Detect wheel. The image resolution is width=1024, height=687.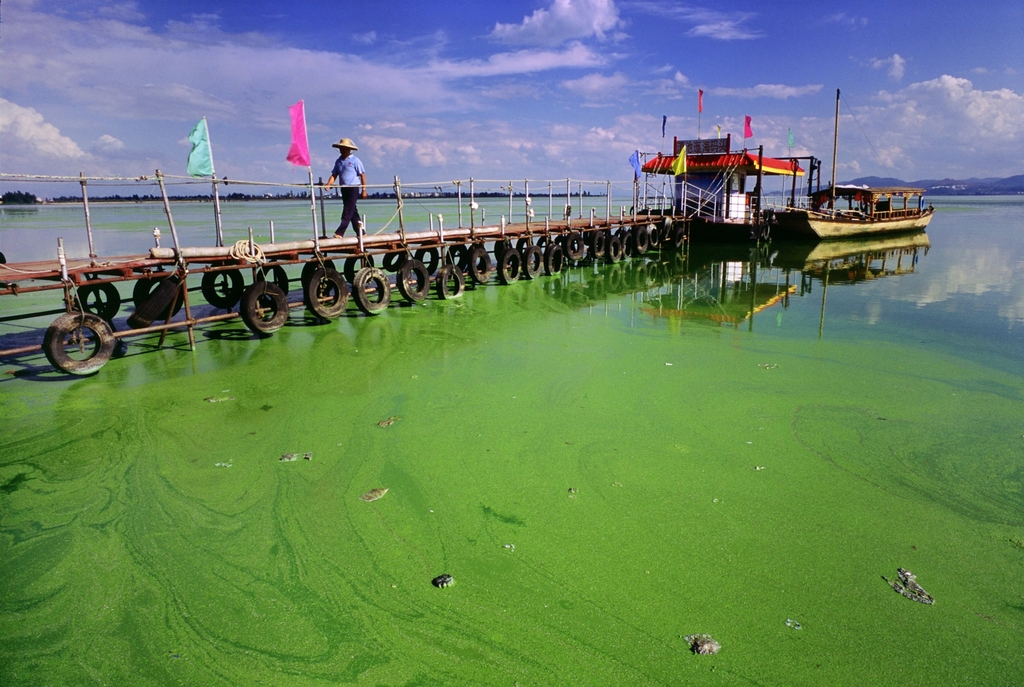
353 264 391 313.
